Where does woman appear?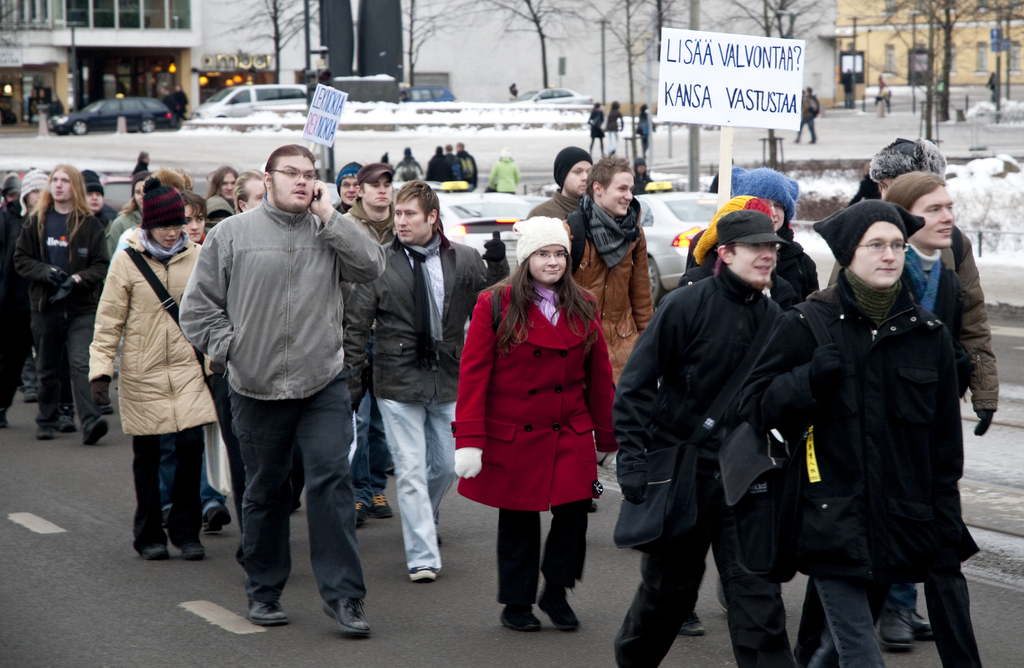
Appears at l=605, t=99, r=623, b=151.
